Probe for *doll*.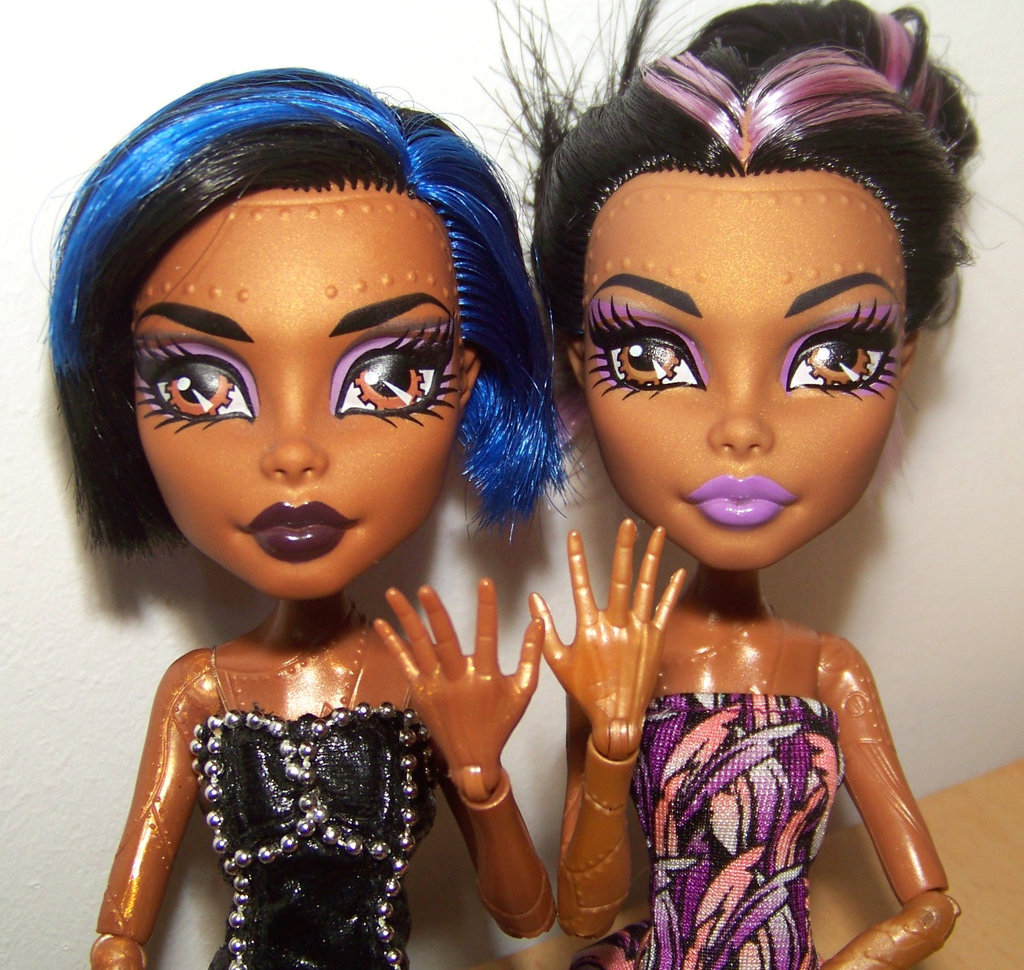
Probe result: l=28, t=74, r=566, b=966.
